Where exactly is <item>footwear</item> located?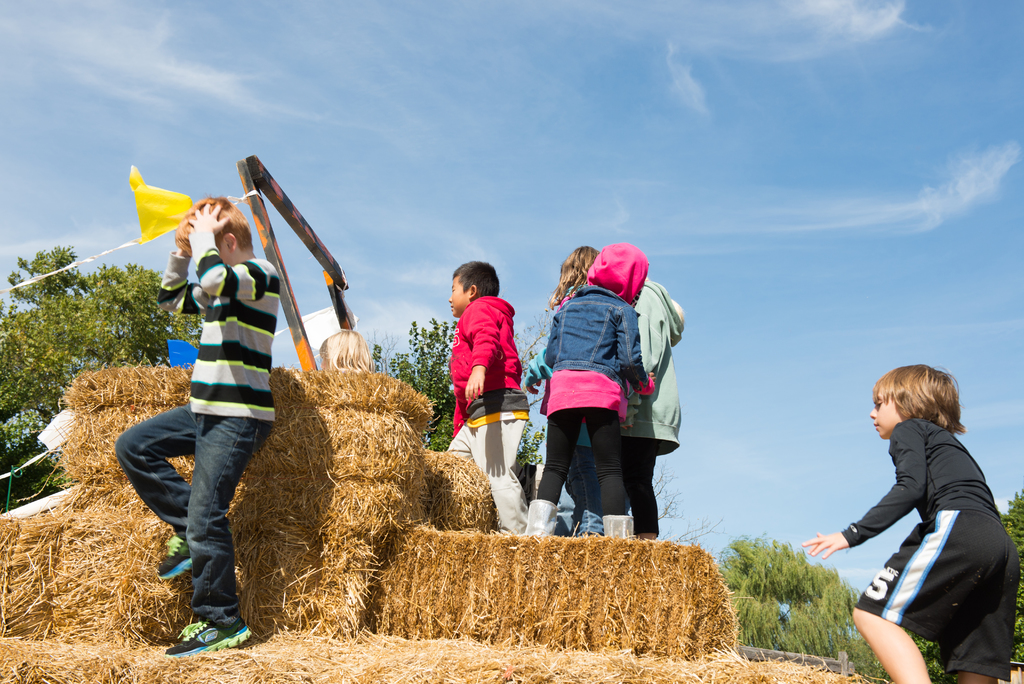
Its bounding box is region(158, 531, 192, 582).
